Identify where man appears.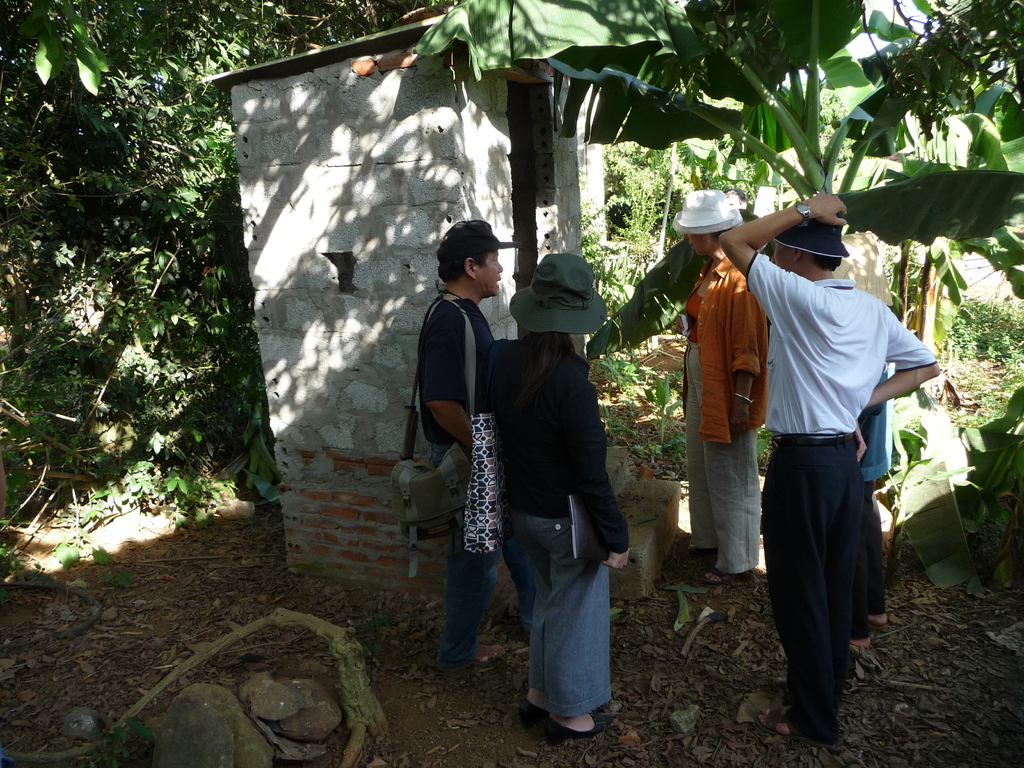
Appears at l=740, t=191, r=915, b=758.
